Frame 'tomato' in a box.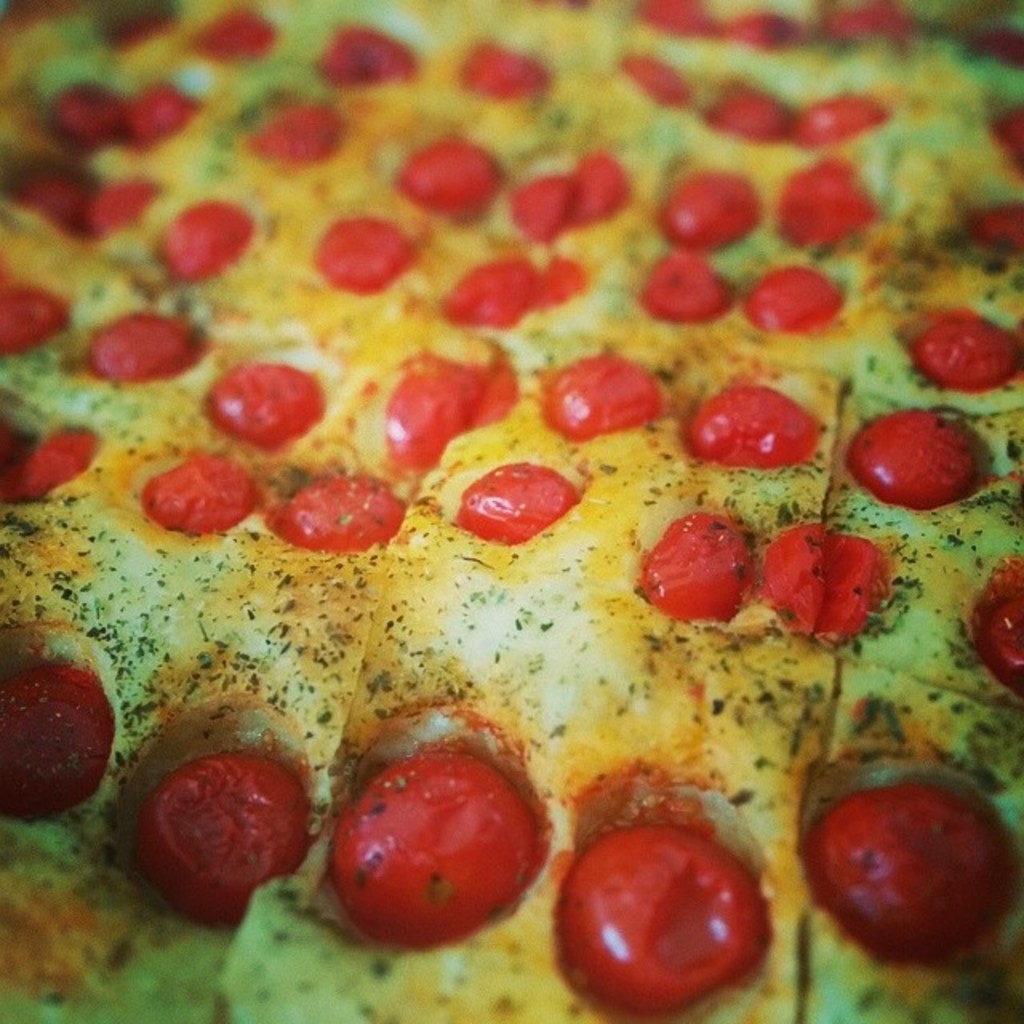
pyautogui.locateOnScreen(0, 278, 74, 358).
